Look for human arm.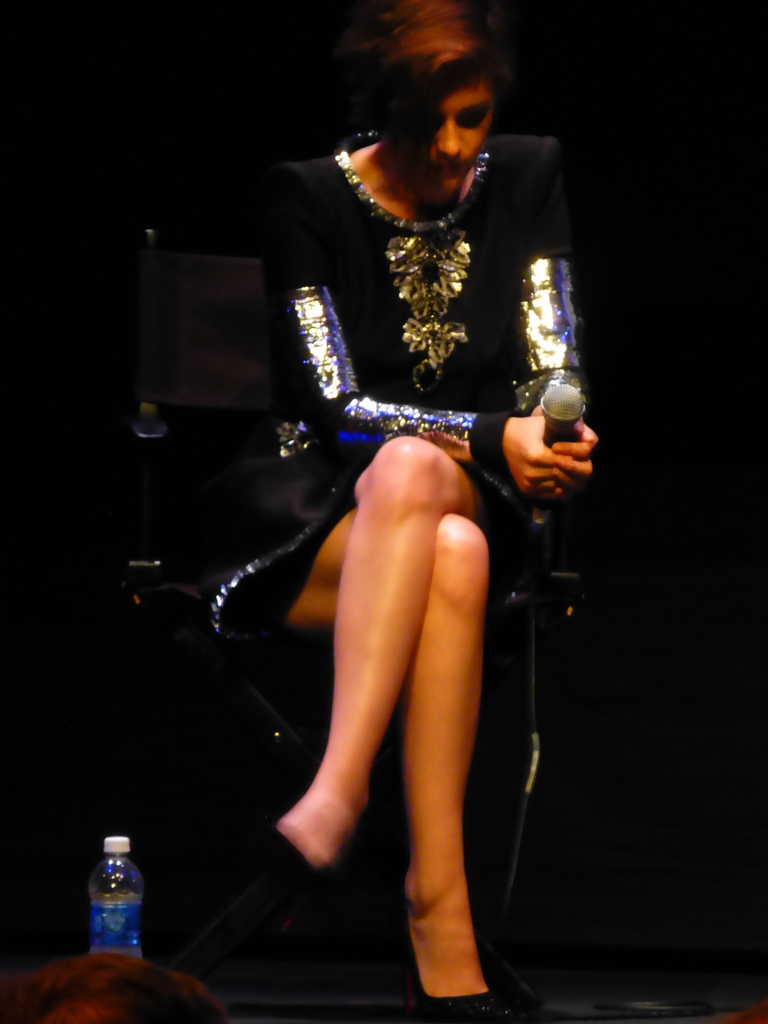
Found: 516 221 595 500.
